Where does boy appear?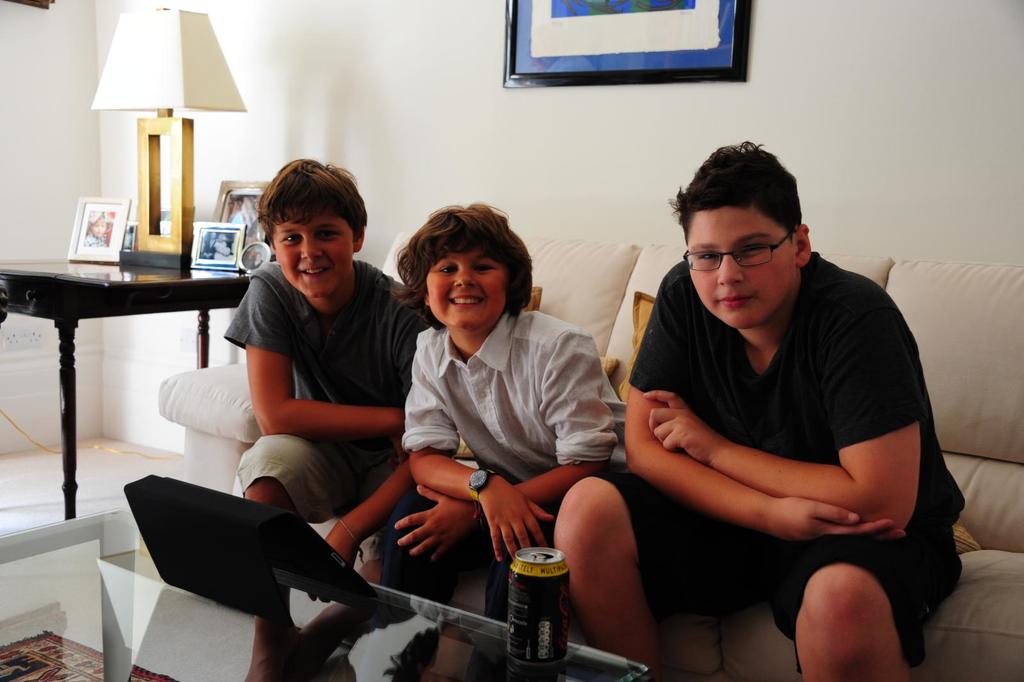
Appears at (x1=198, y1=149, x2=419, y2=565).
